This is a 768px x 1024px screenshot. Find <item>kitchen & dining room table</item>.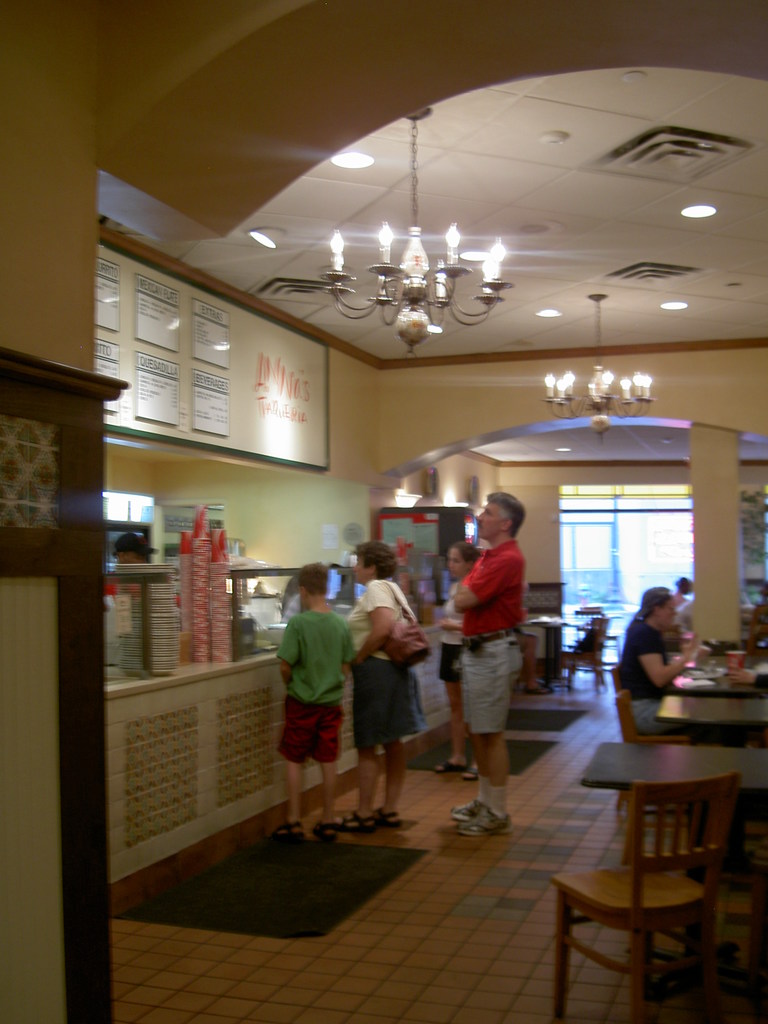
Bounding box: BBox(579, 737, 767, 962).
